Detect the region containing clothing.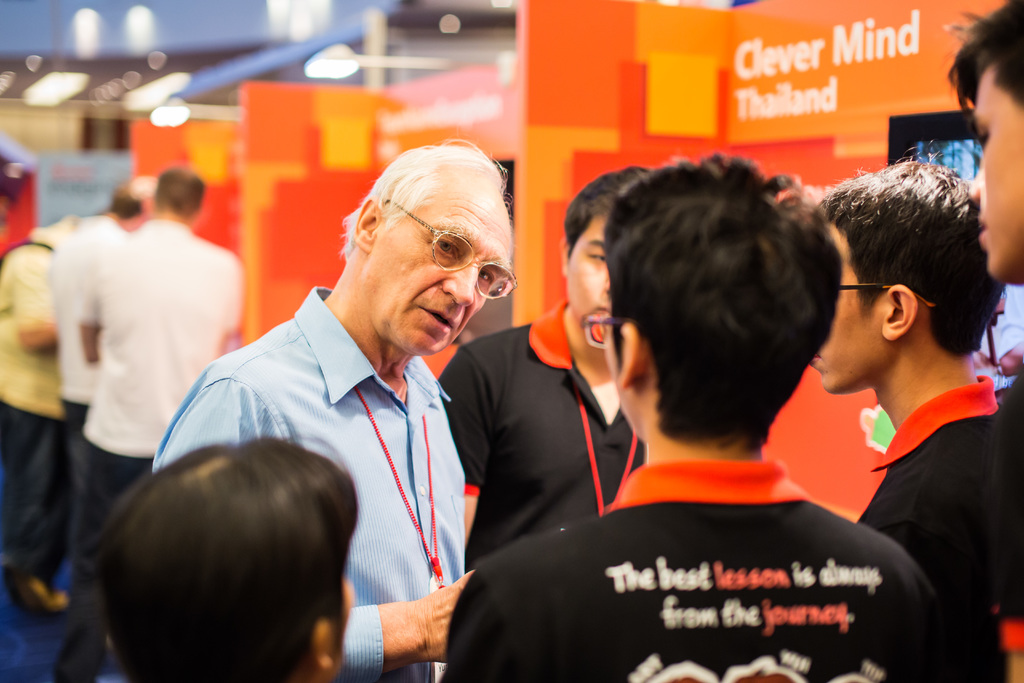
locate(83, 433, 154, 534).
